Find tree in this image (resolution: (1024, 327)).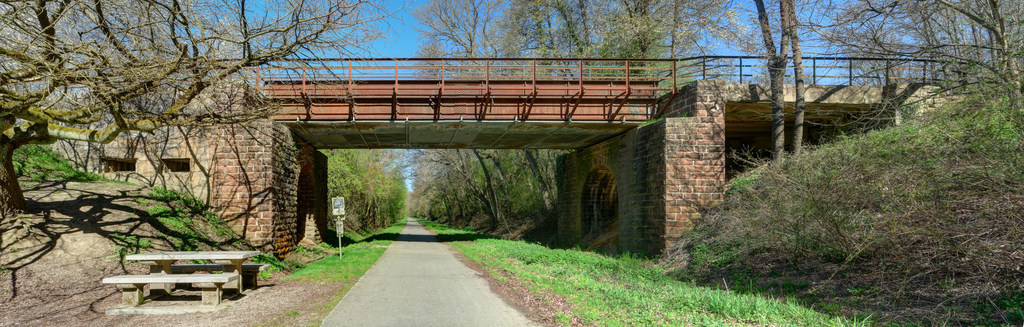
BBox(0, 0, 425, 222).
